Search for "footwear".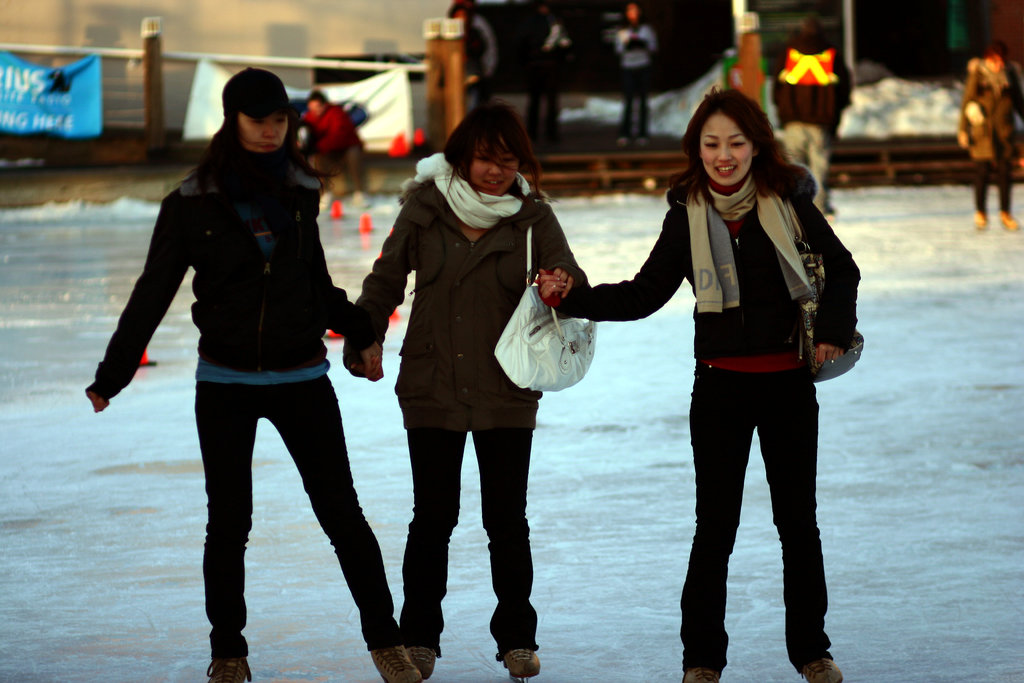
Found at (x1=996, y1=208, x2=1020, y2=229).
